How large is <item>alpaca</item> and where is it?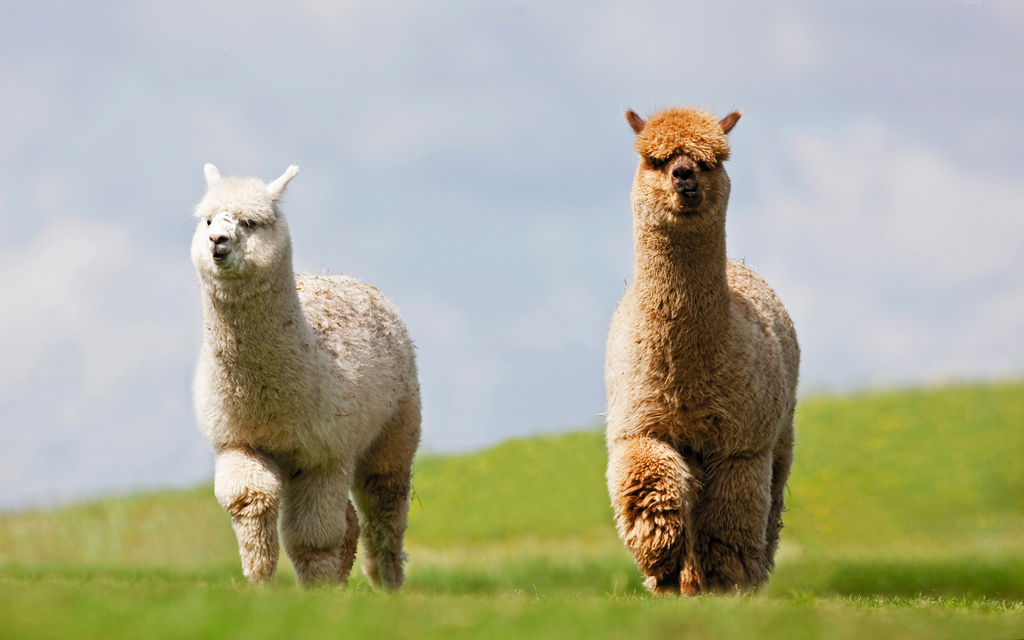
Bounding box: l=595, t=99, r=803, b=600.
